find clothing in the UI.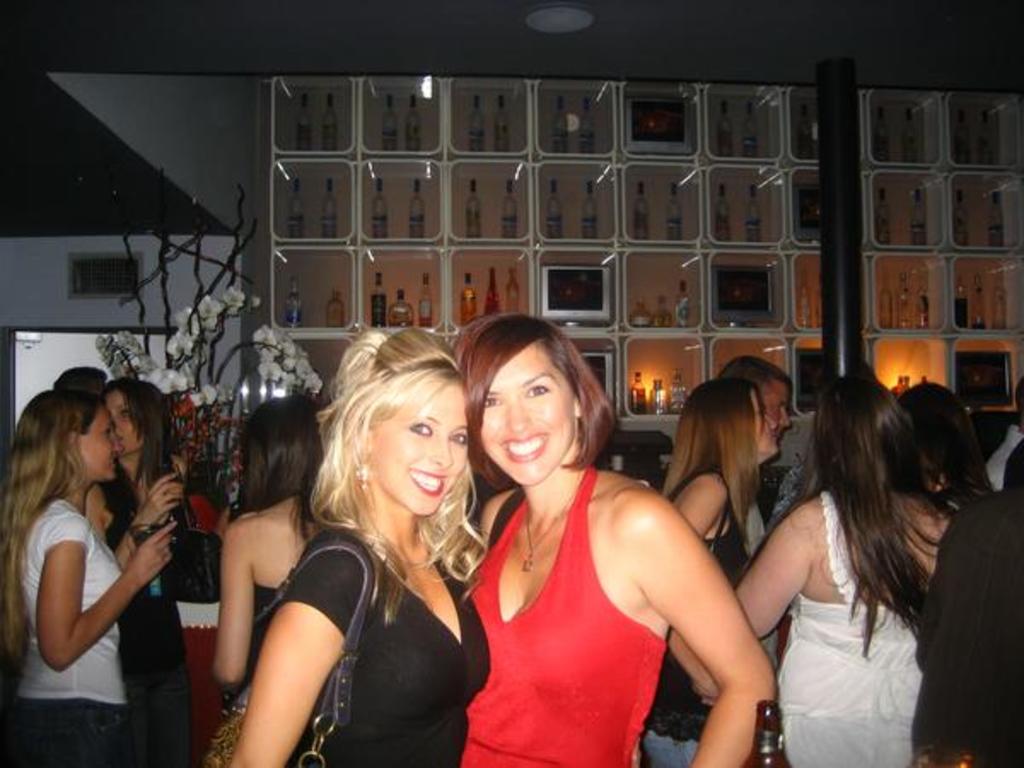
UI element at region(461, 439, 638, 766).
